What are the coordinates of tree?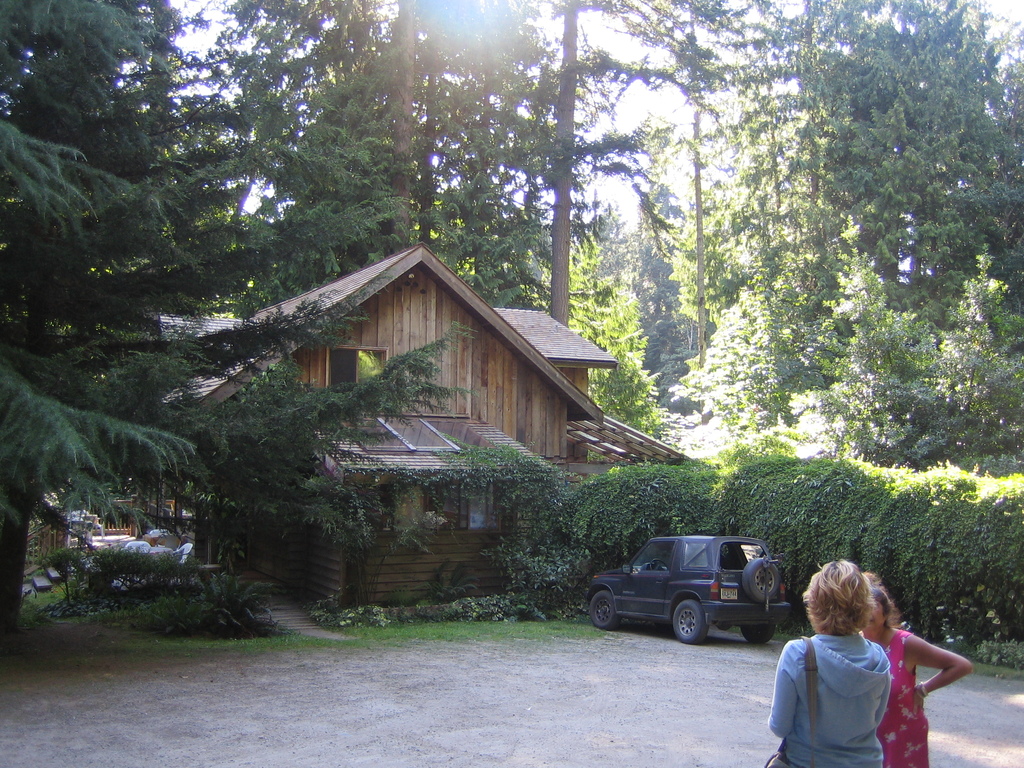
rect(0, 0, 474, 671).
